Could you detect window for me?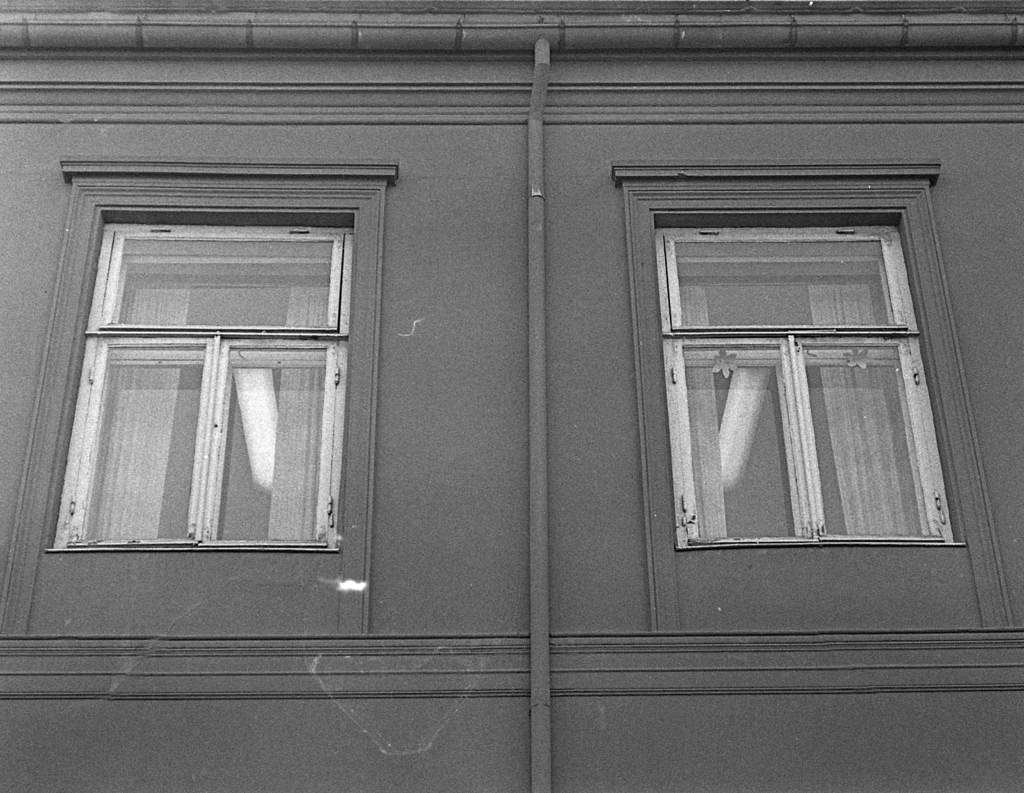
Detection result: {"left": 6, "top": 160, "right": 399, "bottom": 648}.
